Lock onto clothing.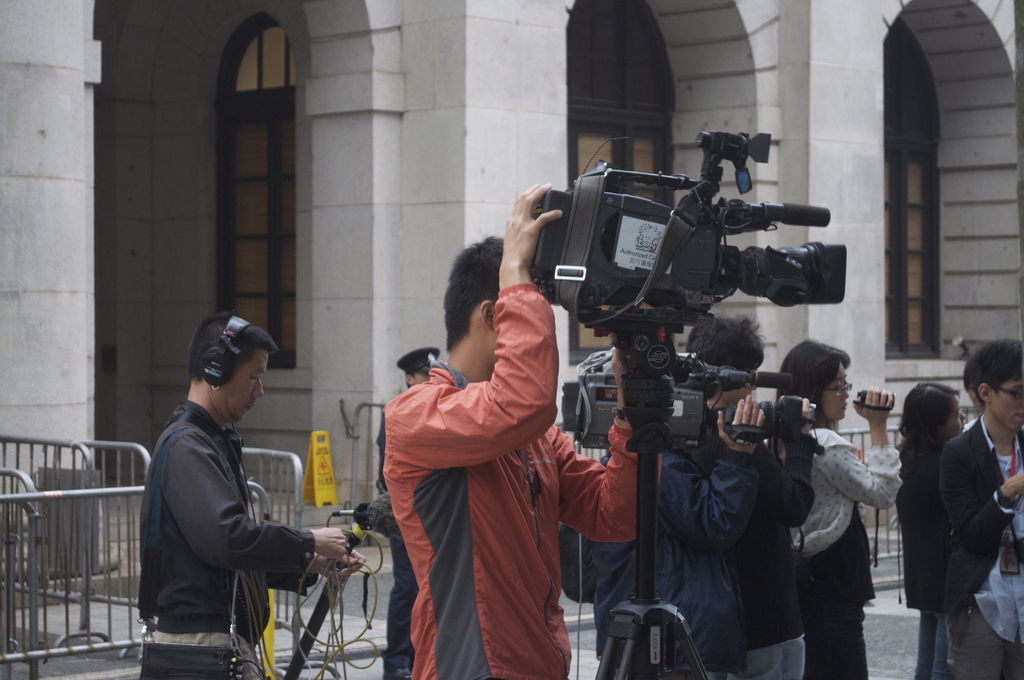
Locked: [left=380, top=284, right=666, bottom=679].
